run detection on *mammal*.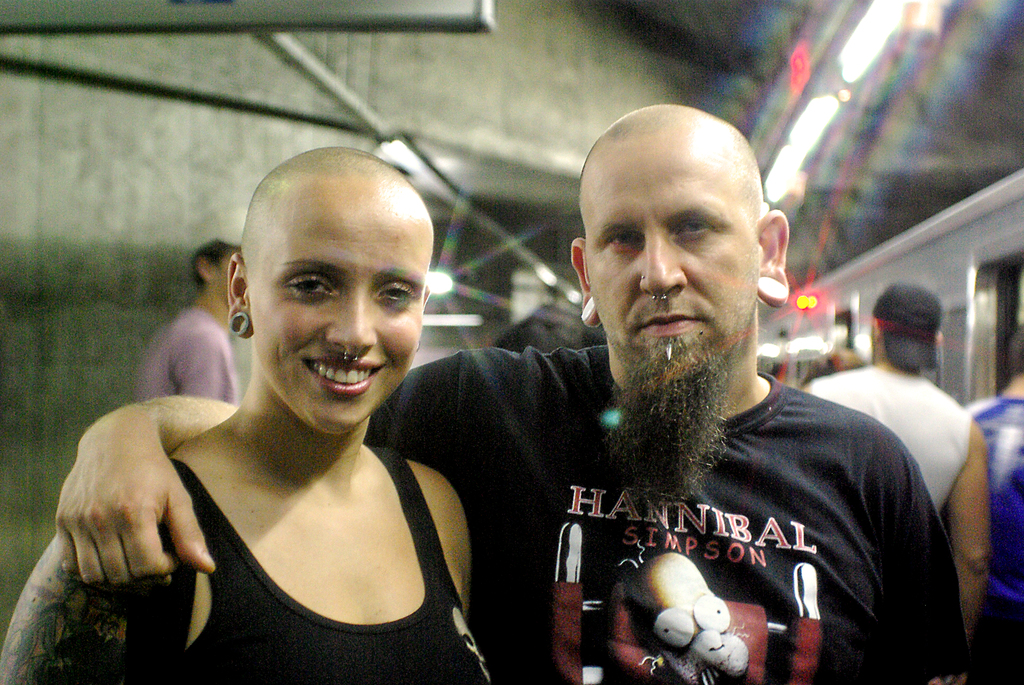
Result: [797,279,986,653].
